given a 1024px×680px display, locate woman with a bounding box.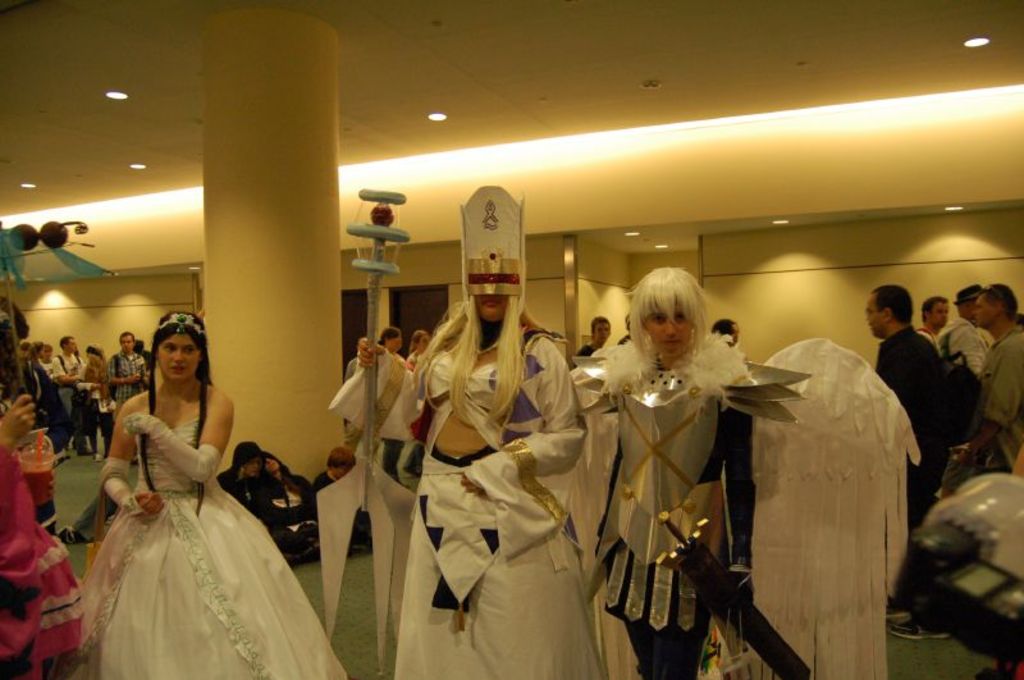
Located: 23,336,58,410.
